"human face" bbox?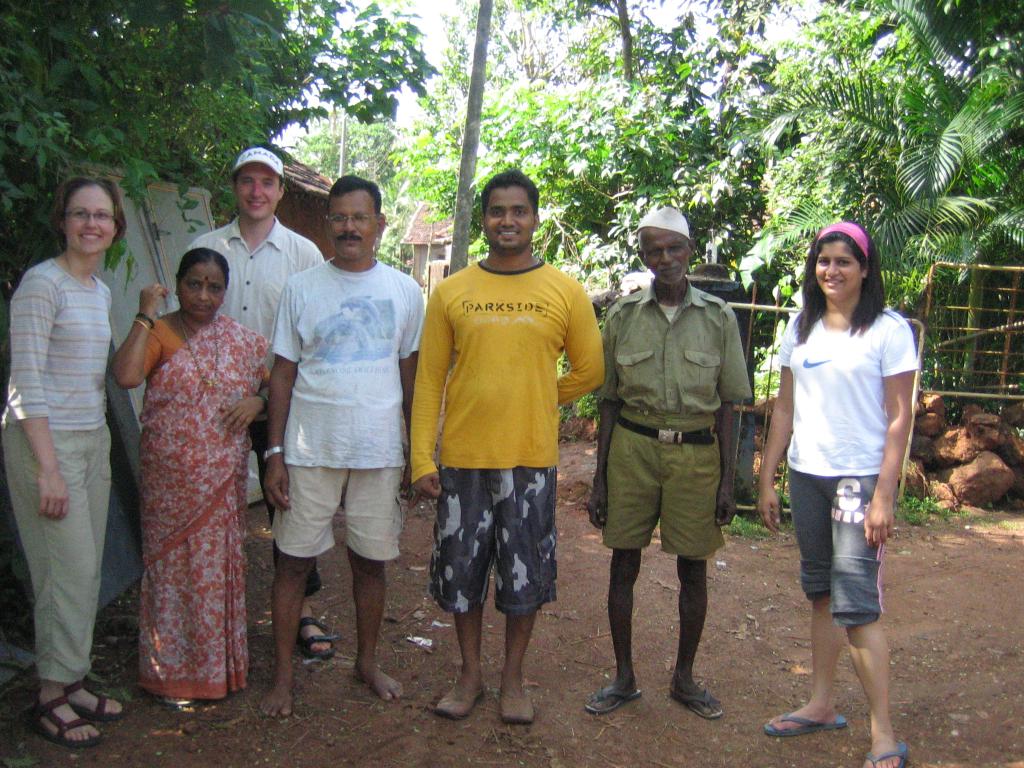
box=[327, 193, 380, 259]
